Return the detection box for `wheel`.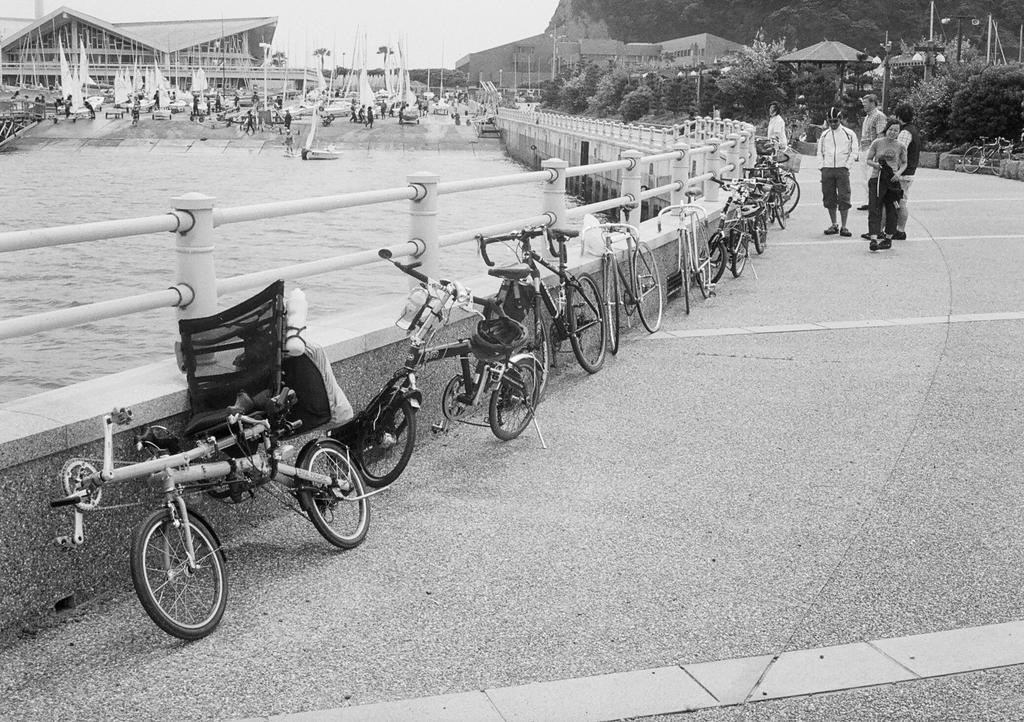
detection(678, 227, 691, 312).
